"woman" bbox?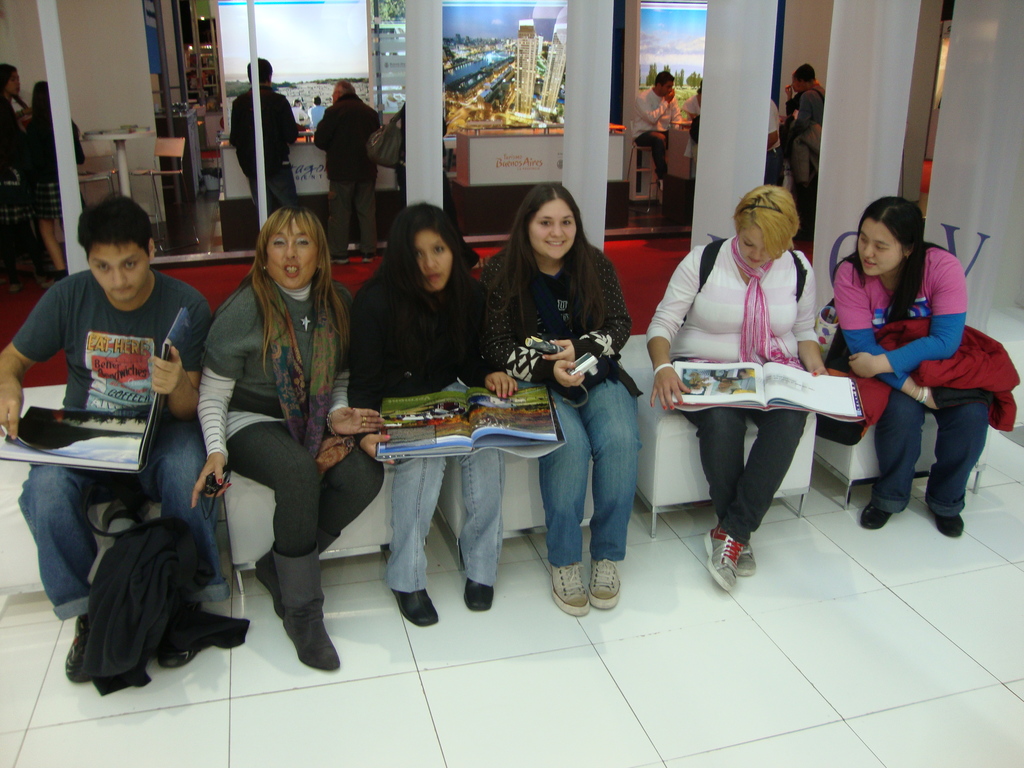
(left=176, top=160, right=337, bottom=707)
